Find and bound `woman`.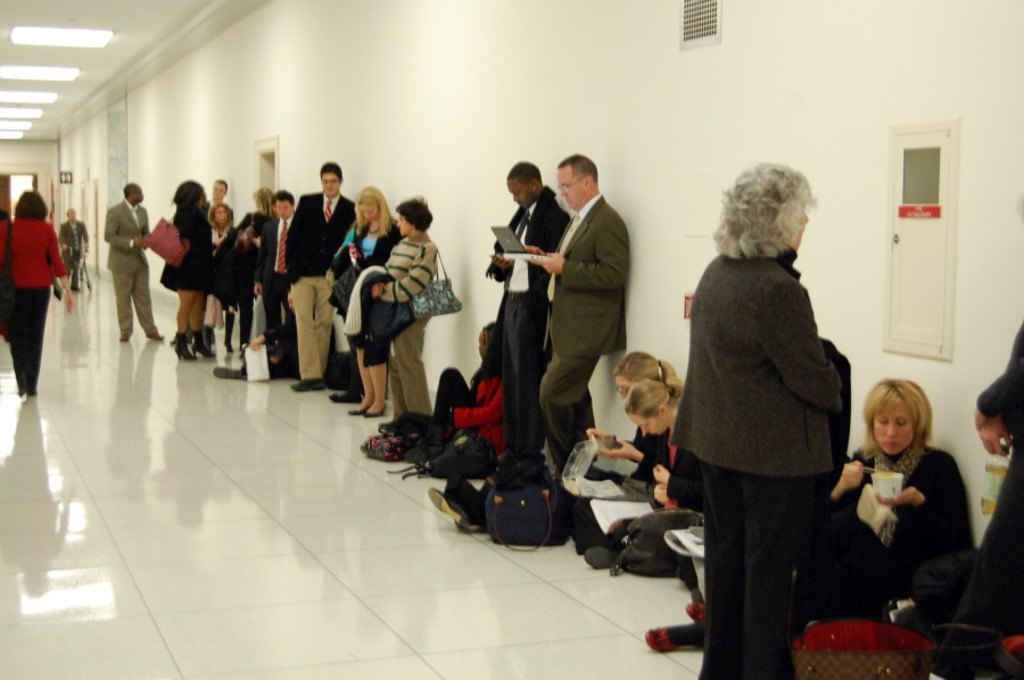
Bound: 207 204 237 347.
